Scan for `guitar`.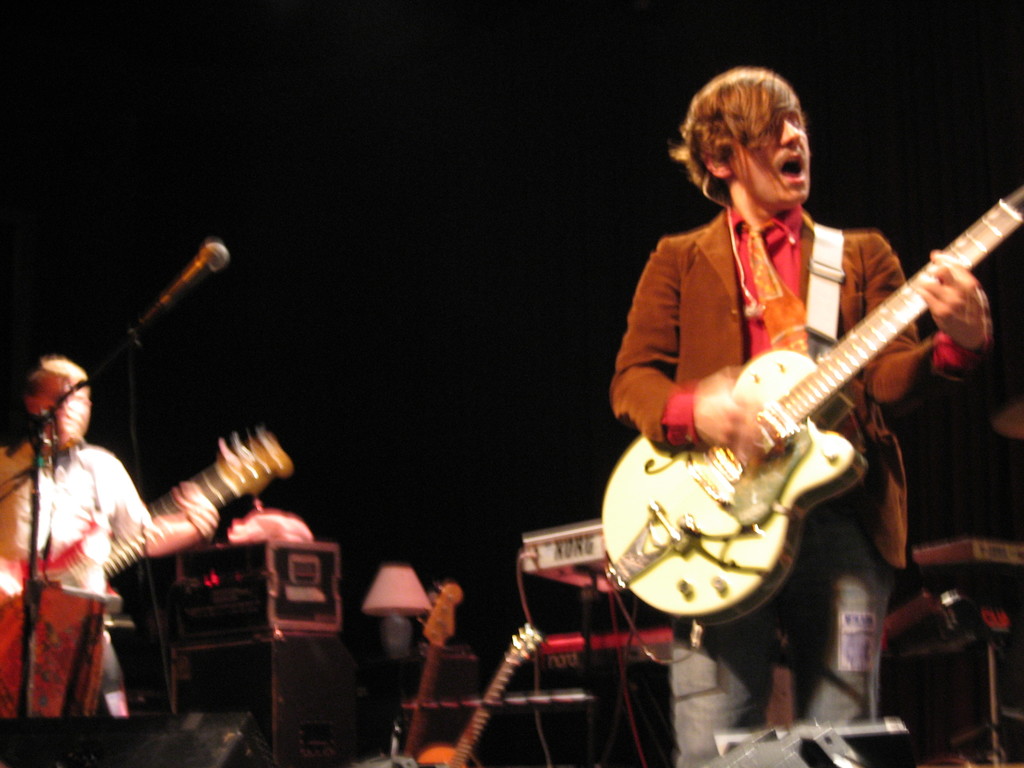
Scan result: 417,622,543,767.
